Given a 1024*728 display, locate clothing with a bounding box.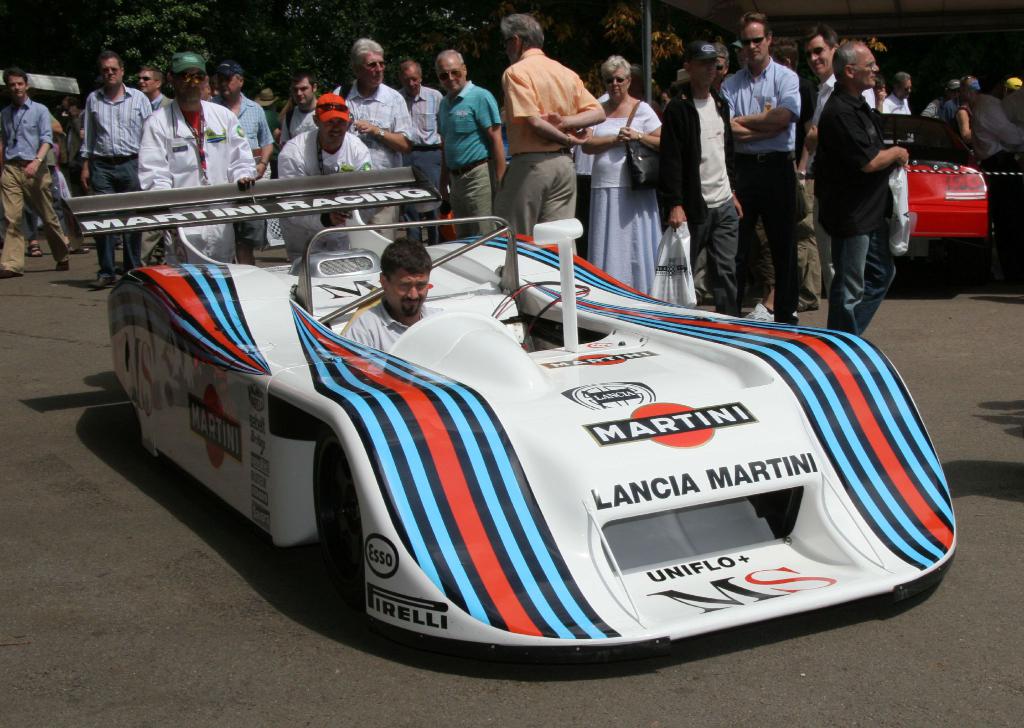
Located: 0, 96, 63, 277.
